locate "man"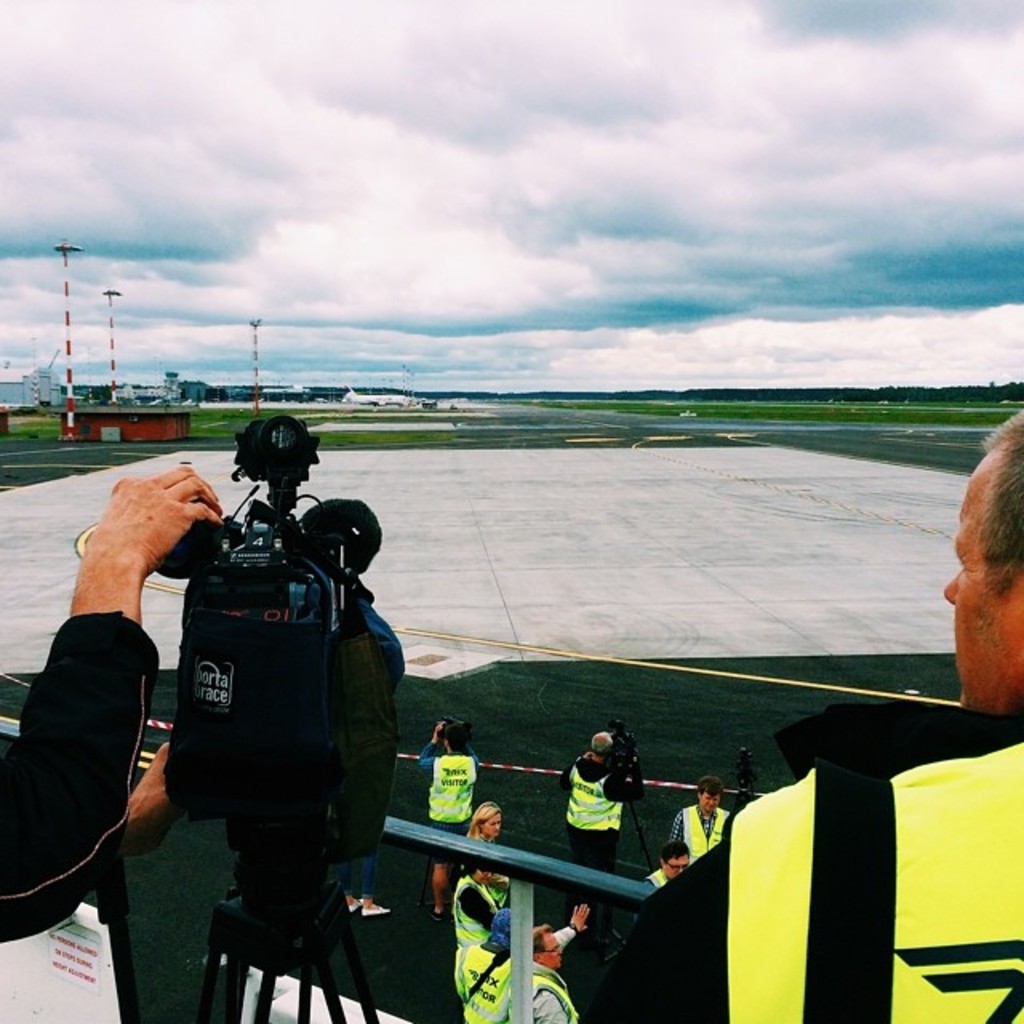
region(533, 907, 594, 1022)
